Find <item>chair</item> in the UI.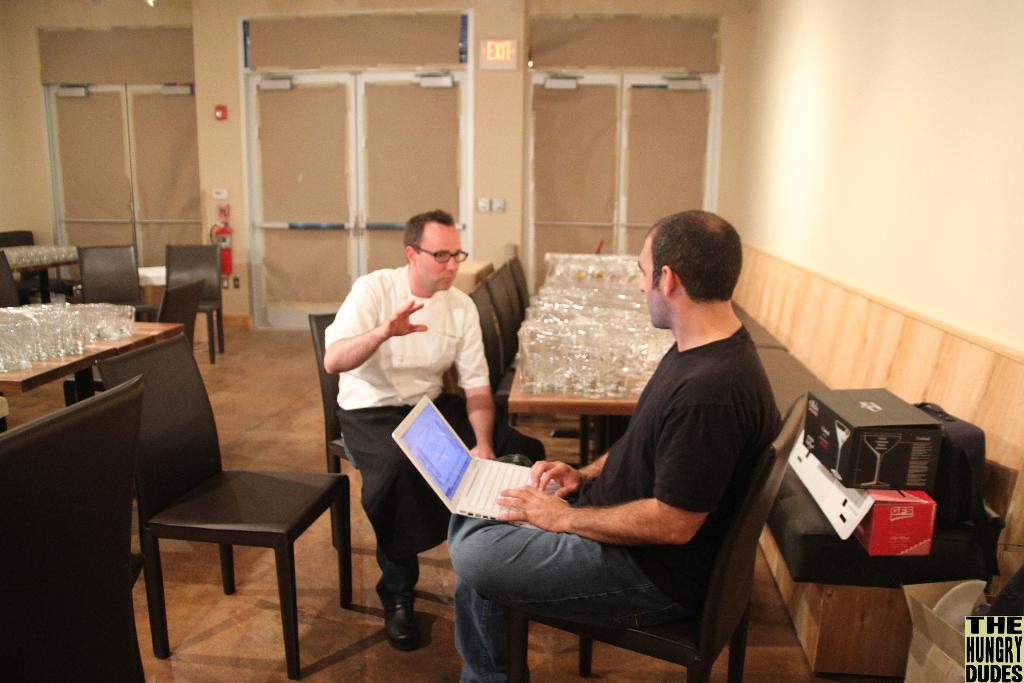
UI element at {"left": 94, "top": 336, "right": 351, "bottom": 682}.
